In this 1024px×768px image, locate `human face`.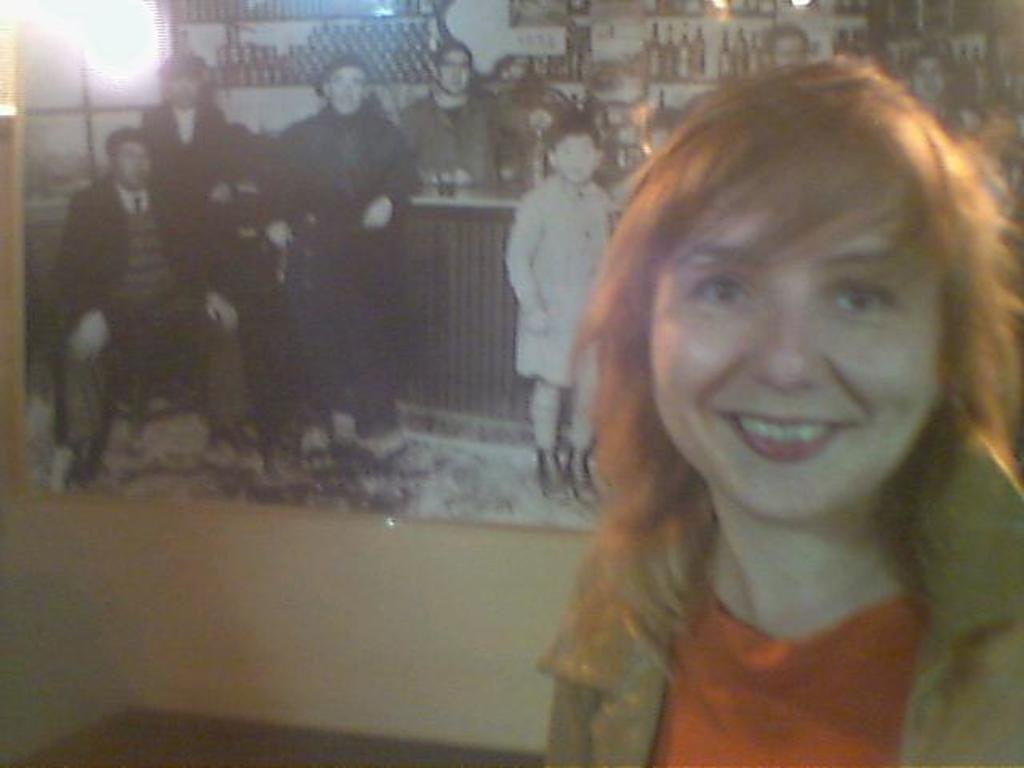
Bounding box: 773/30/810/69.
